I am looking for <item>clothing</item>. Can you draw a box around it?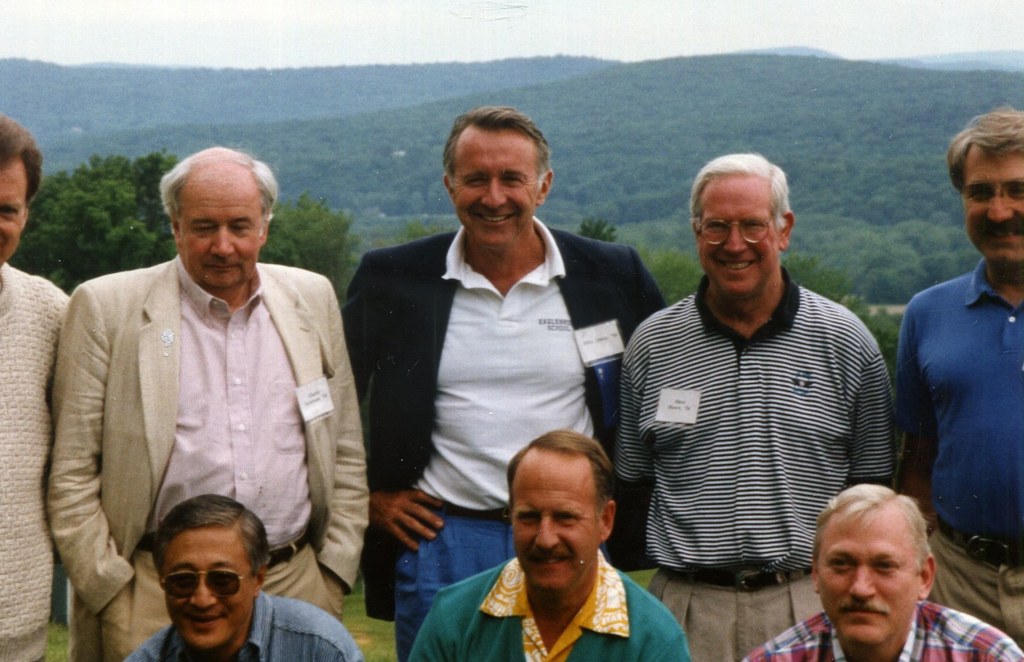
Sure, the bounding box is (x1=613, y1=268, x2=899, y2=661).
